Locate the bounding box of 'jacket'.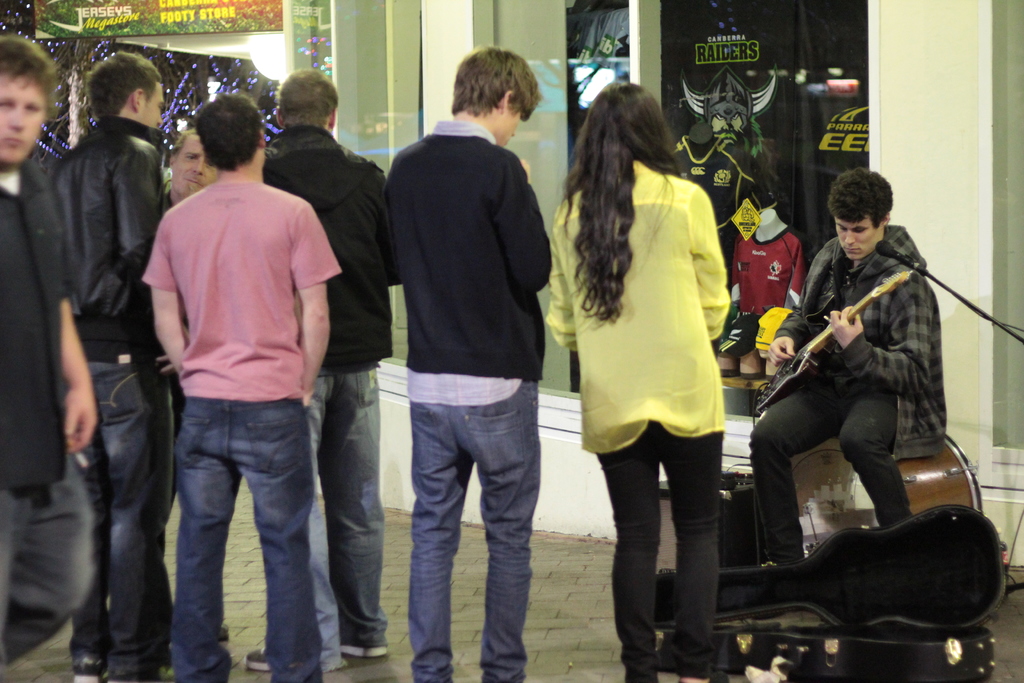
Bounding box: {"x1": 271, "y1": 122, "x2": 410, "y2": 393}.
